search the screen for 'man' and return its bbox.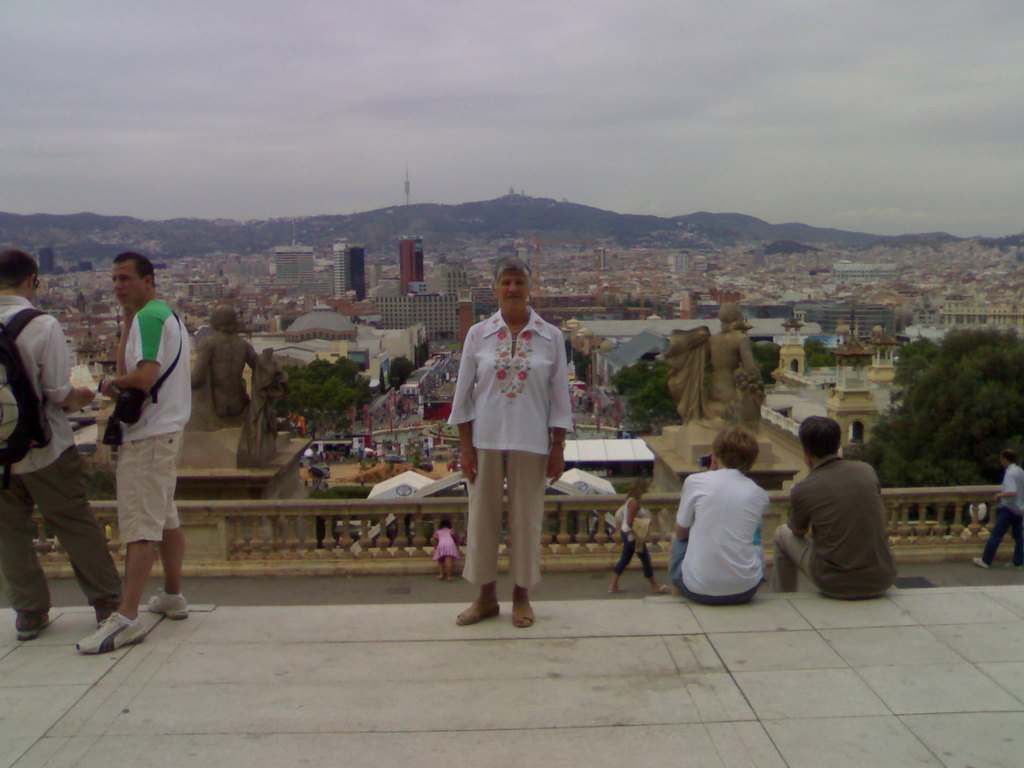
Found: select_region(783, 421, 905, 611).
